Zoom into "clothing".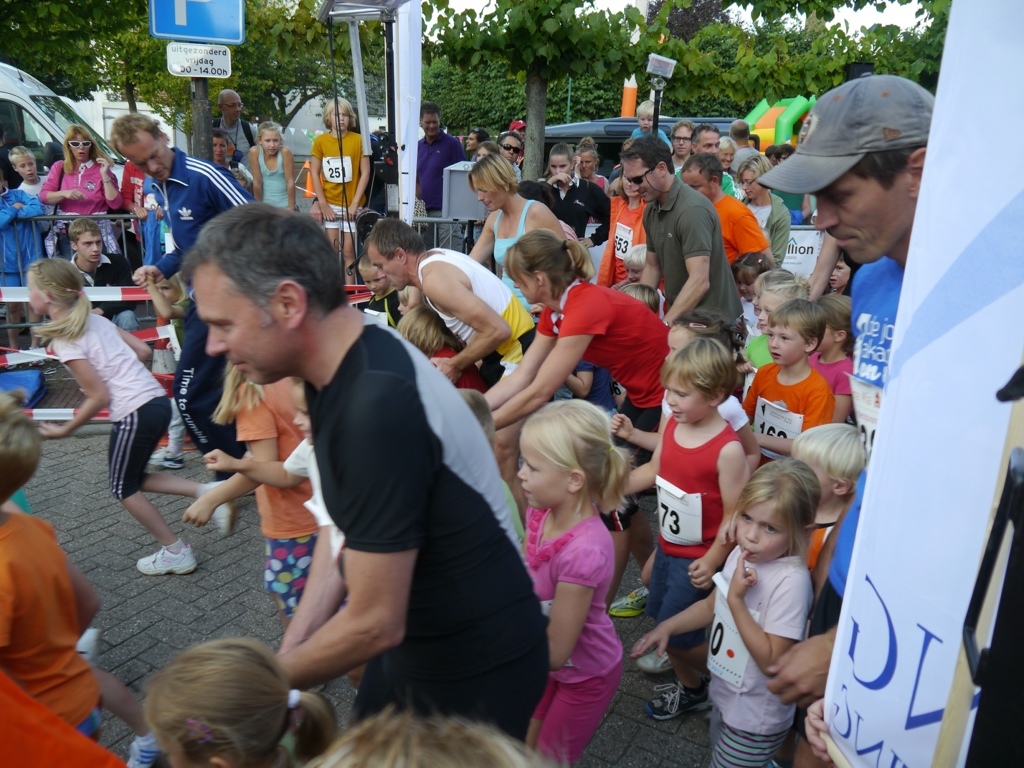
Zoom target: 122 162 141 238.
